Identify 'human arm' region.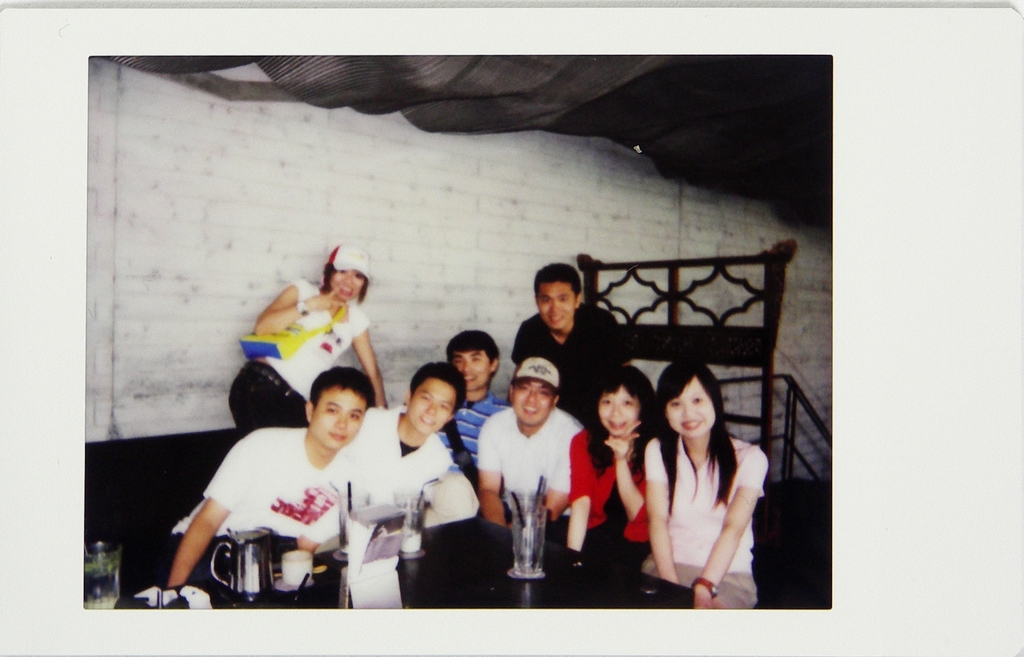
Region: select_region(515, 319, 532, 370).
